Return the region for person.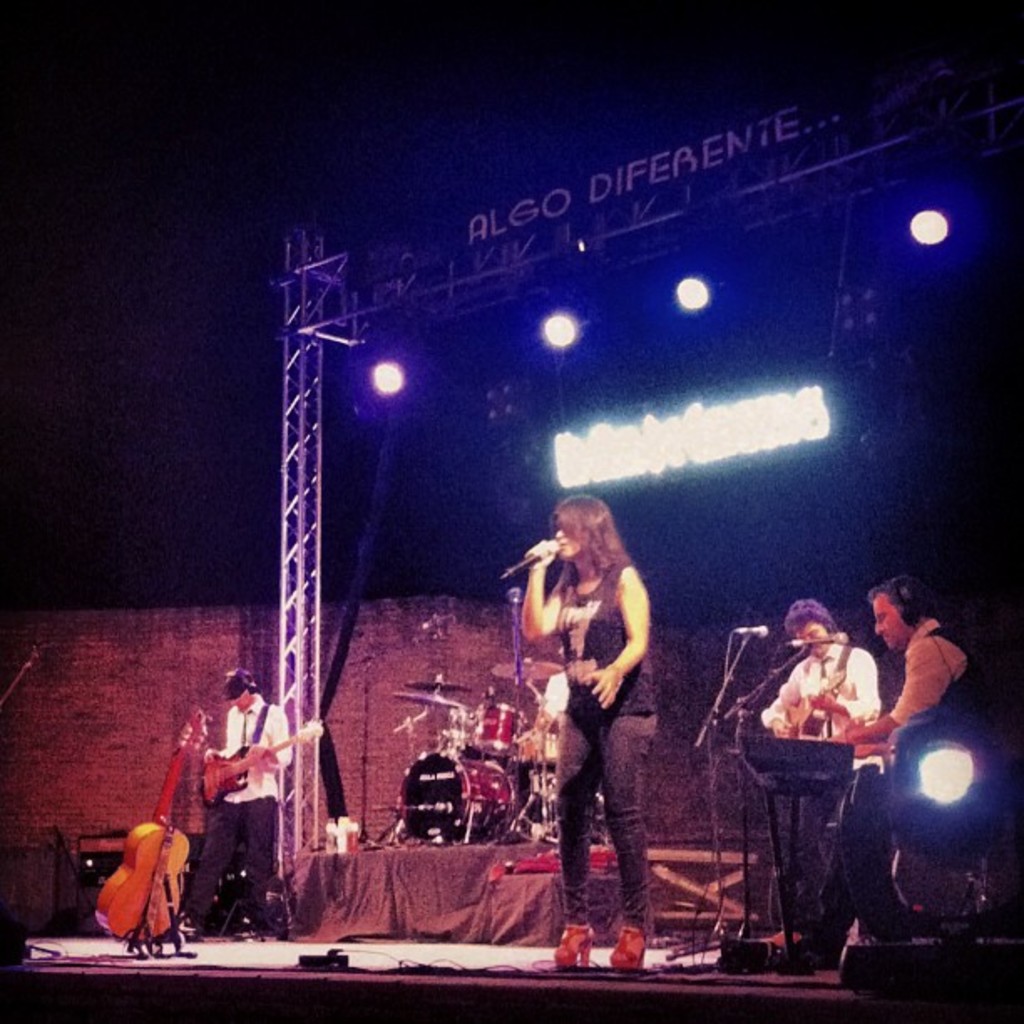
(755, 599, 878, 902).
